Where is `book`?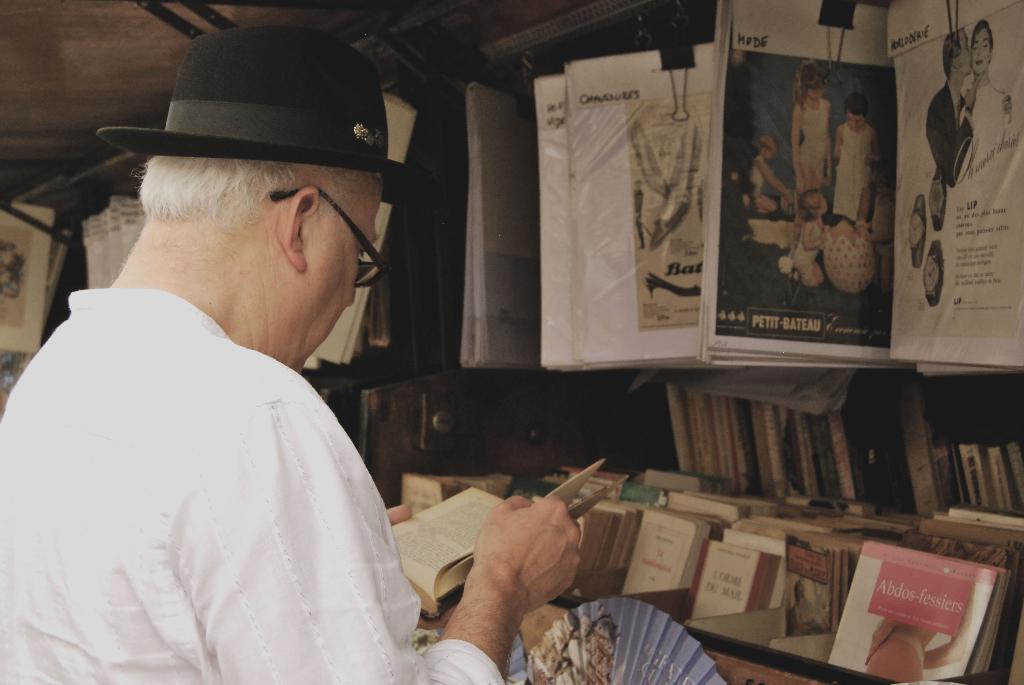
BBox(826, 539, 1002, 681).
